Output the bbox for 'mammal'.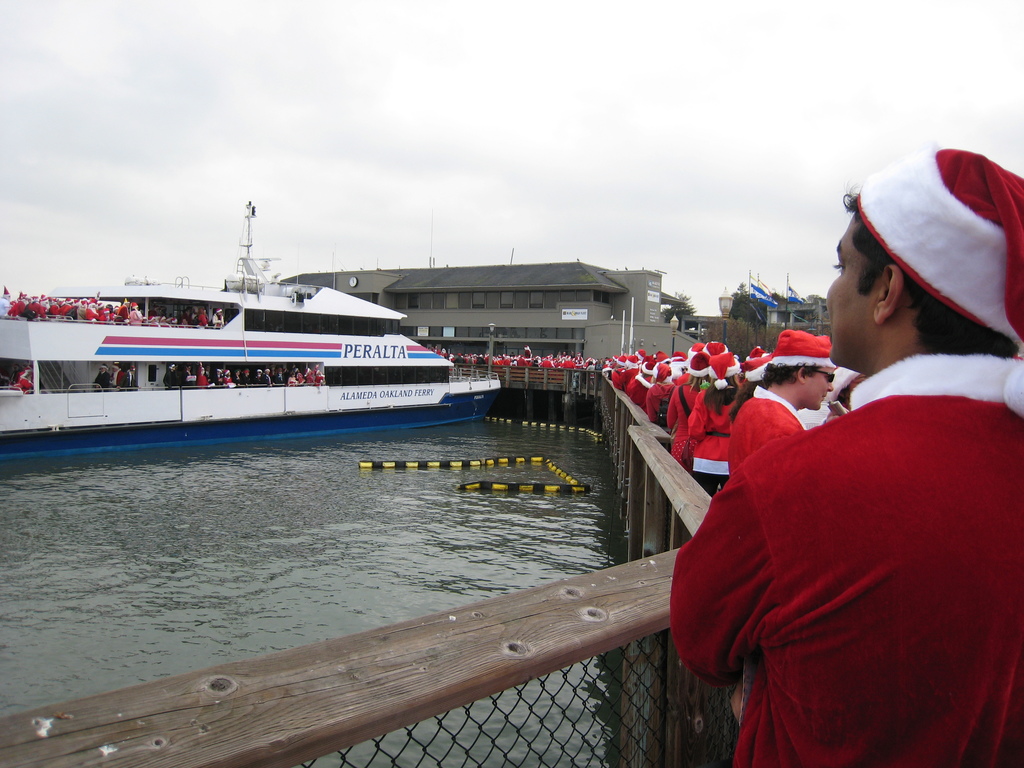
(686, 201, 1023, 764).
